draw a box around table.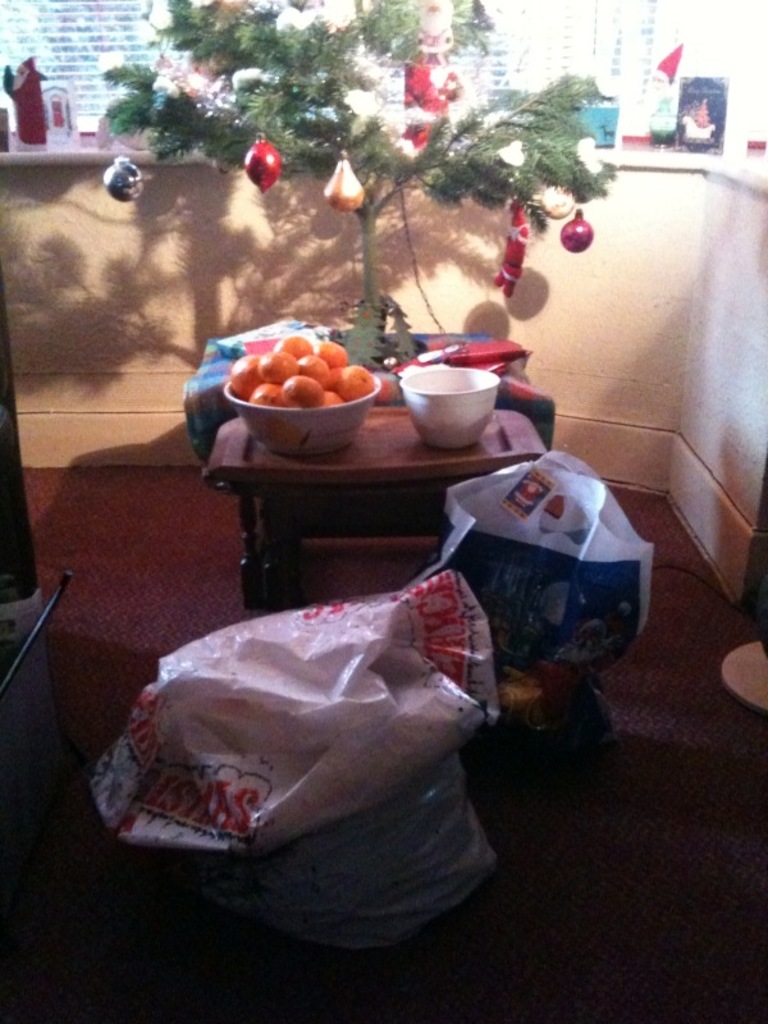
left=196, top=402, right=552, bottom=626.
